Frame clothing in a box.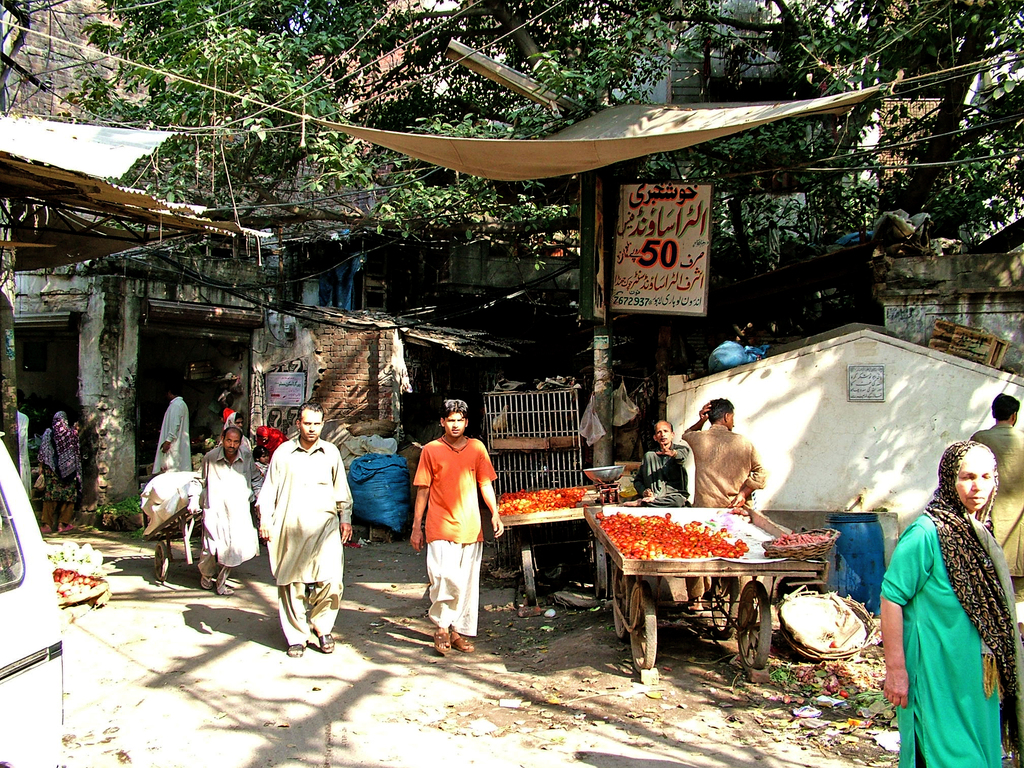
select_region(642, 445, 685, 506).
